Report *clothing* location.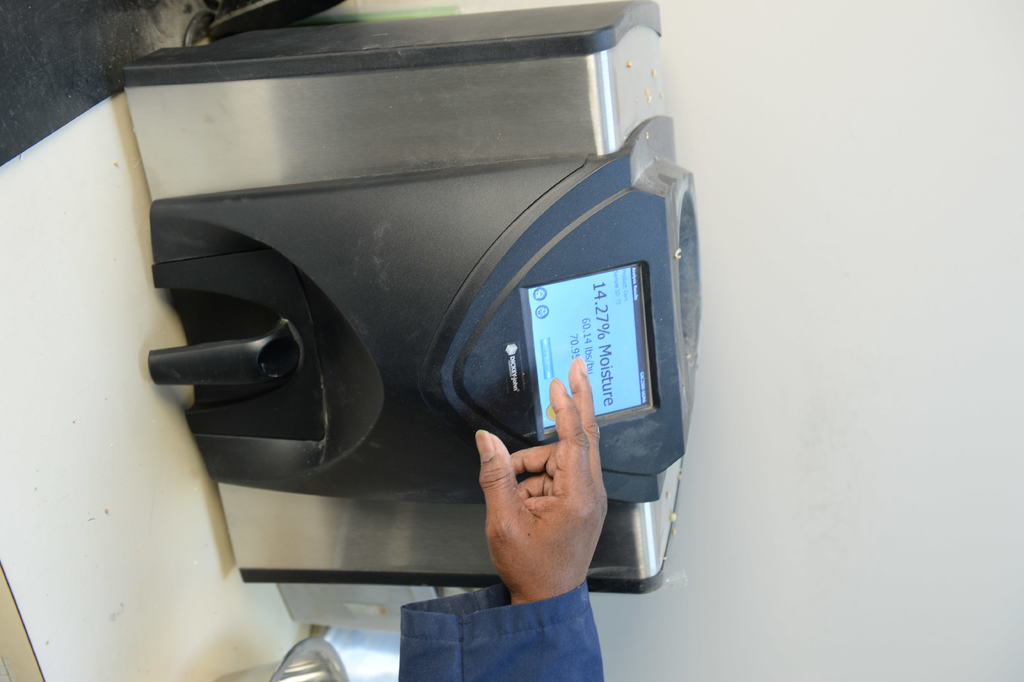
Report: x1=398, y1=572, x2=612, y2=681.
